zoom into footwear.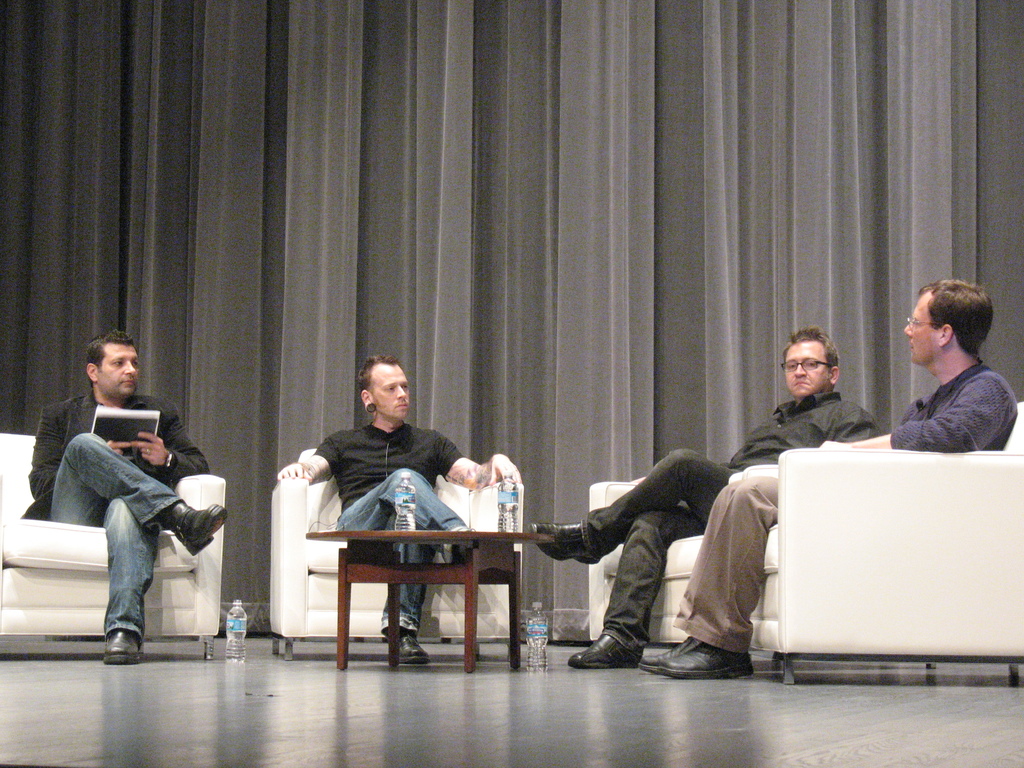
Zoom target: x1=565, y1=630, x2=643, y2=668.
